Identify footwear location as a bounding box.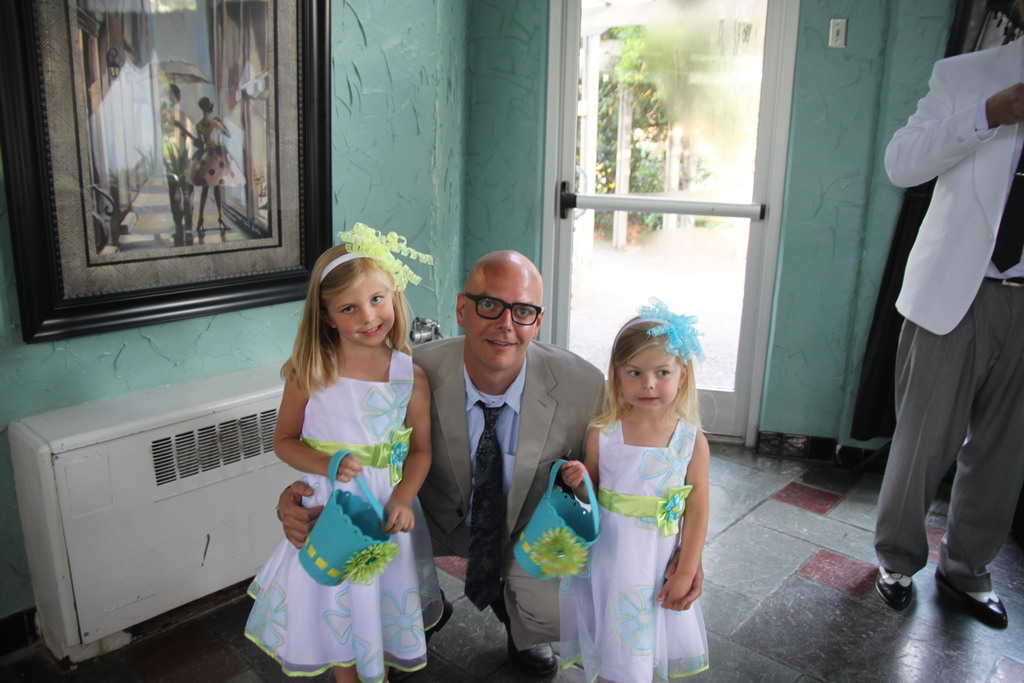
[left=388, top=578, right=454, bottom=677].
